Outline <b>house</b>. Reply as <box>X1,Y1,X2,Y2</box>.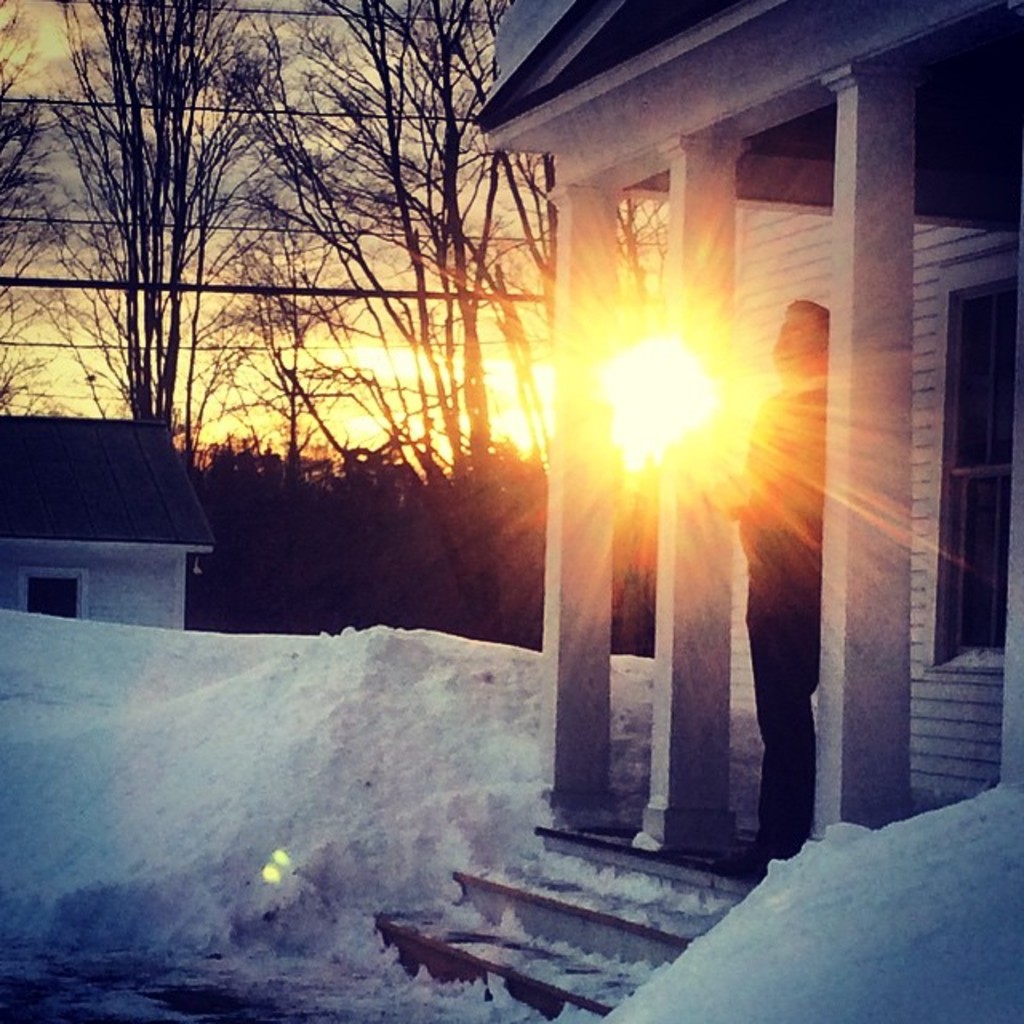
<box>0,416,216,624</box>.
